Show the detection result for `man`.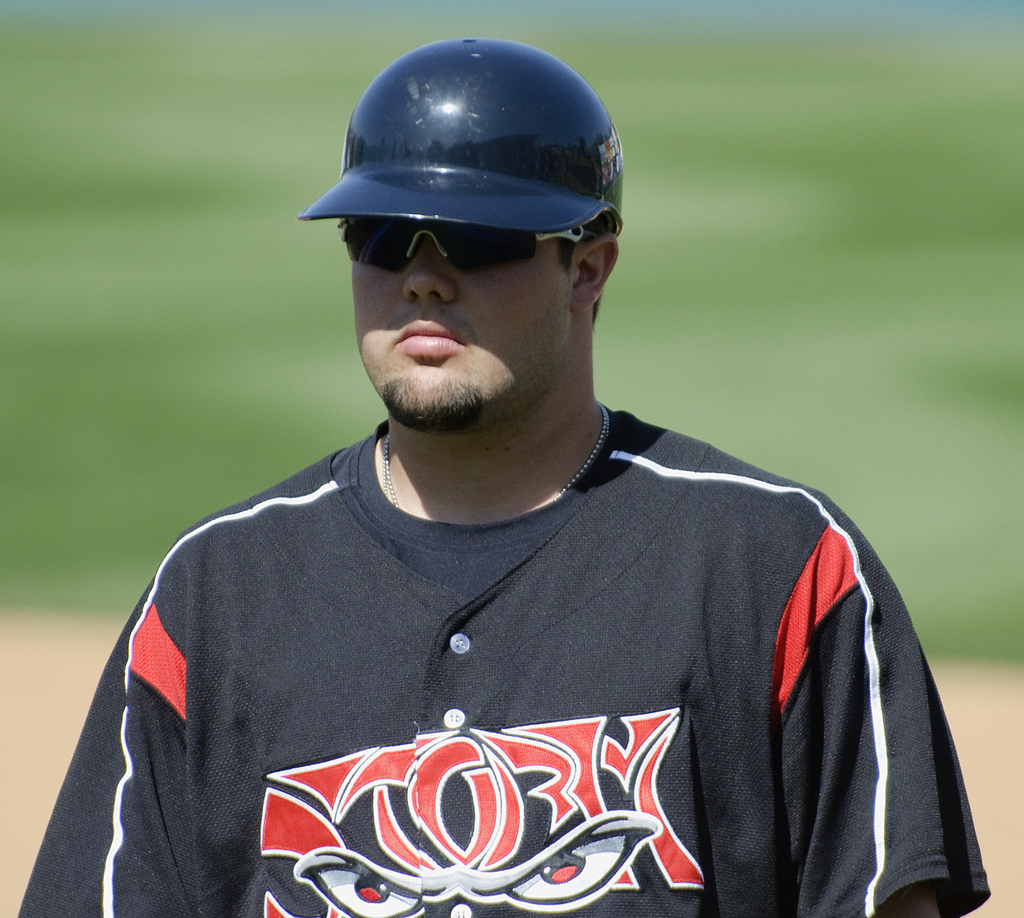
16/36/993/917.
